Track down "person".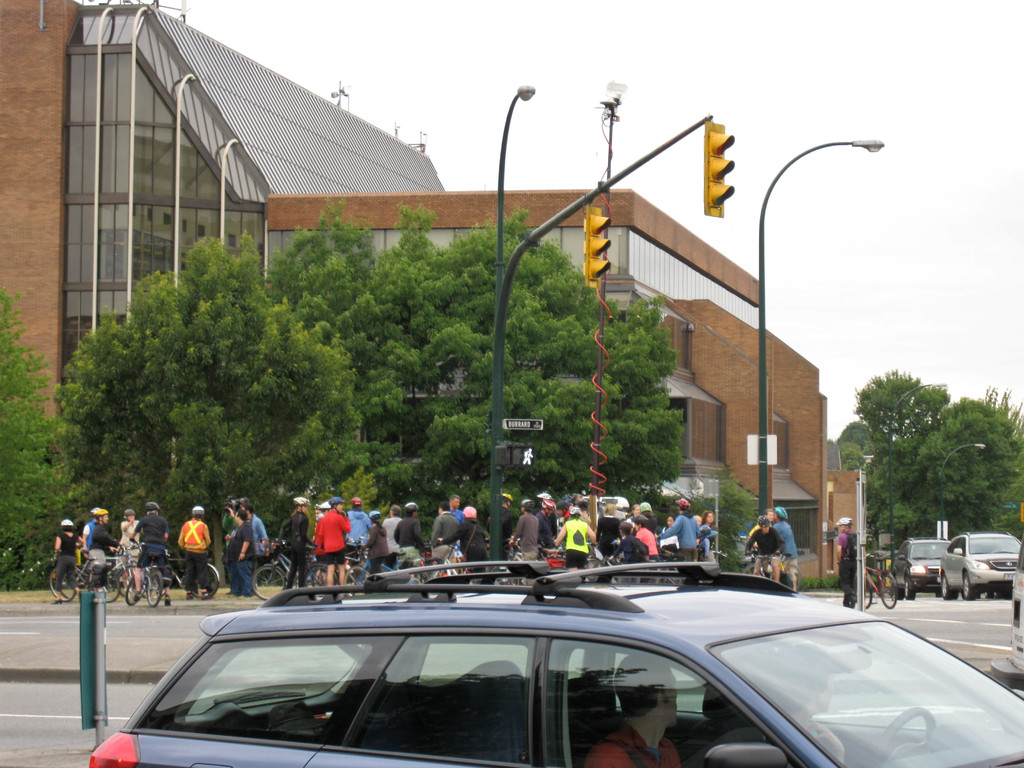
Tracked to [left=456, top=502, right=488, bottom=582].
